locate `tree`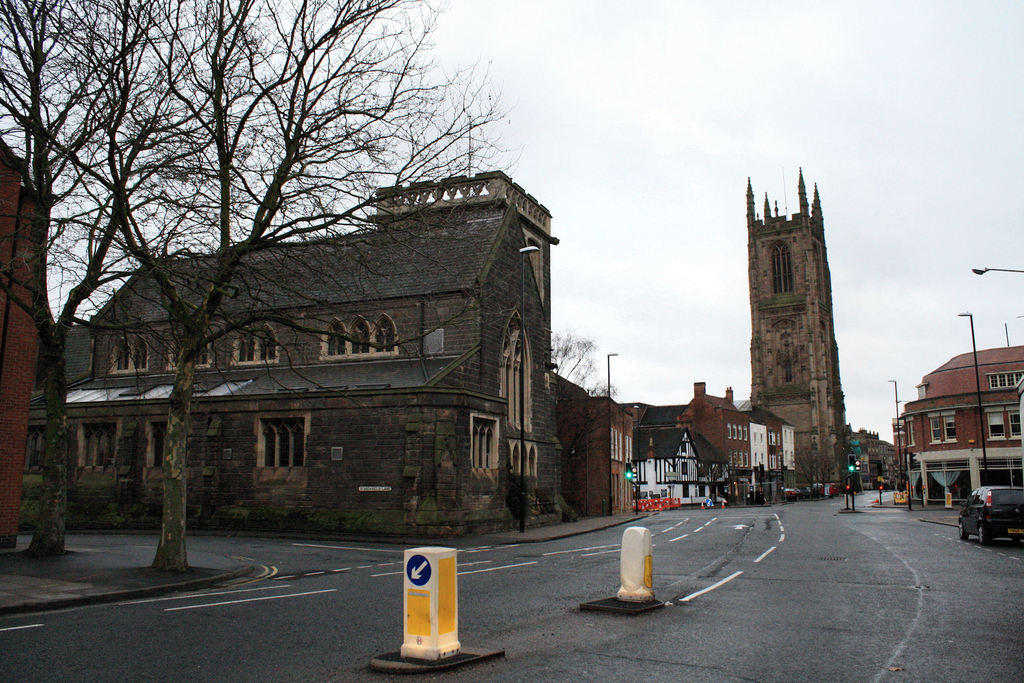
{"x1": 56, "y1": 63, "x2": 557, "y2": 543}
